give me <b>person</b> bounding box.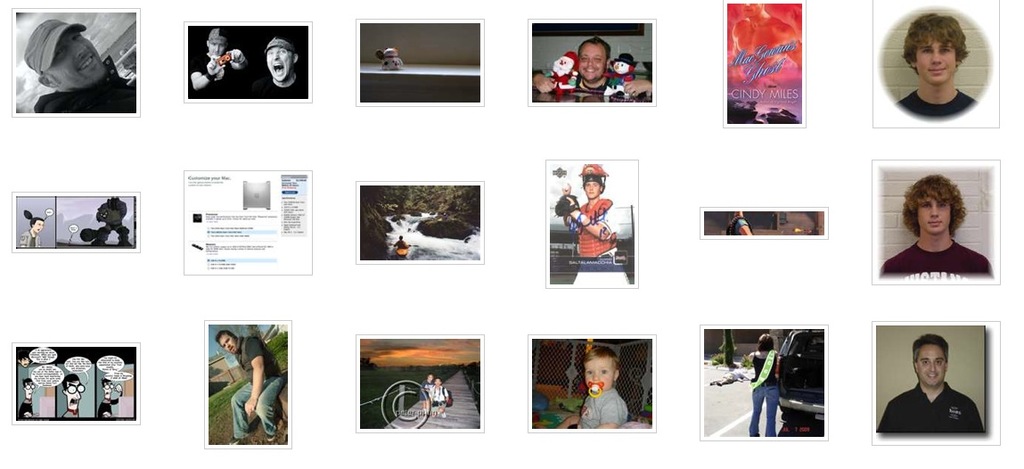
[left=550, top=342, right=629, bottom=429].
